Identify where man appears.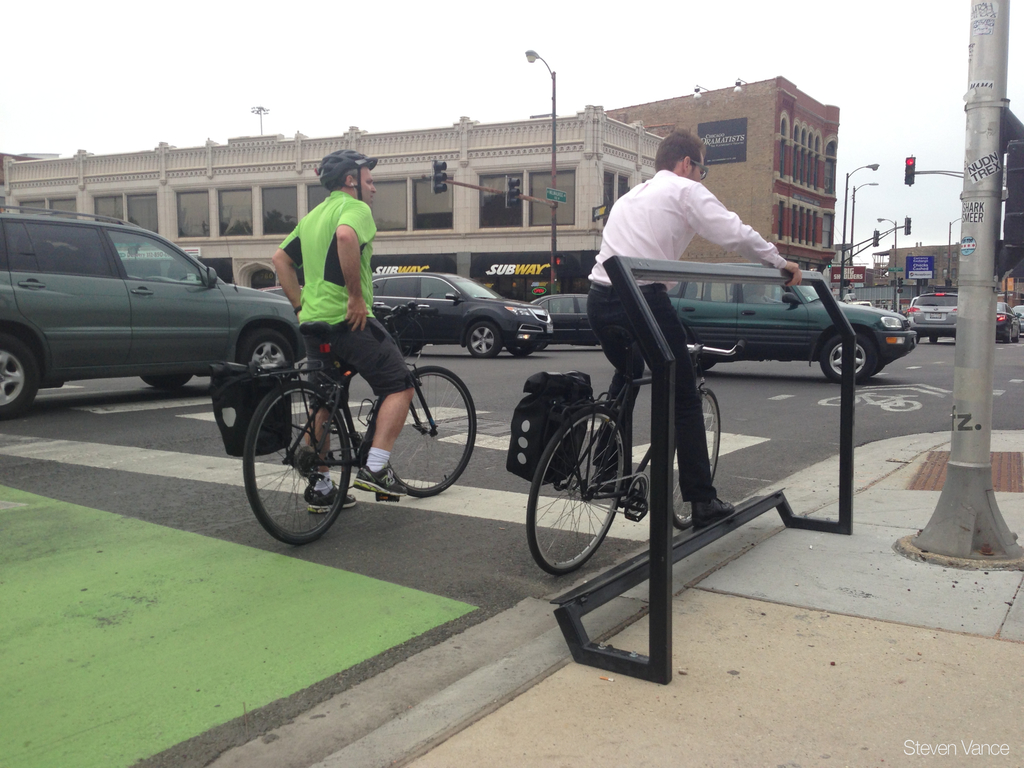
Appears at <bbox>553, 137, 797, 461</bbox>.
